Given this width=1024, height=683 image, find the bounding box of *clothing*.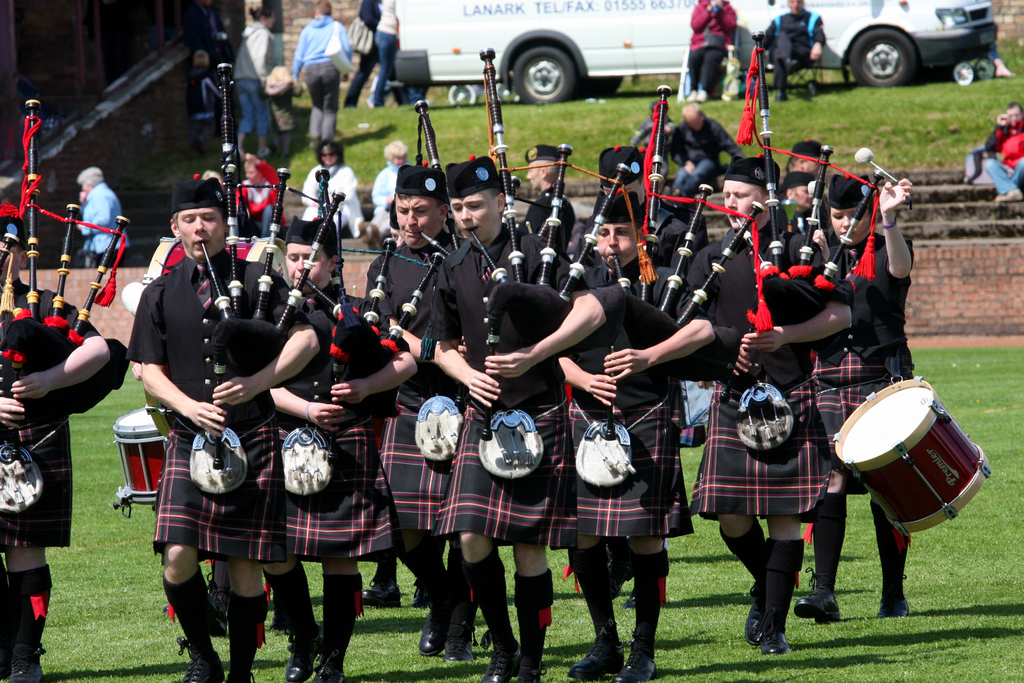
671/114/741/195.
